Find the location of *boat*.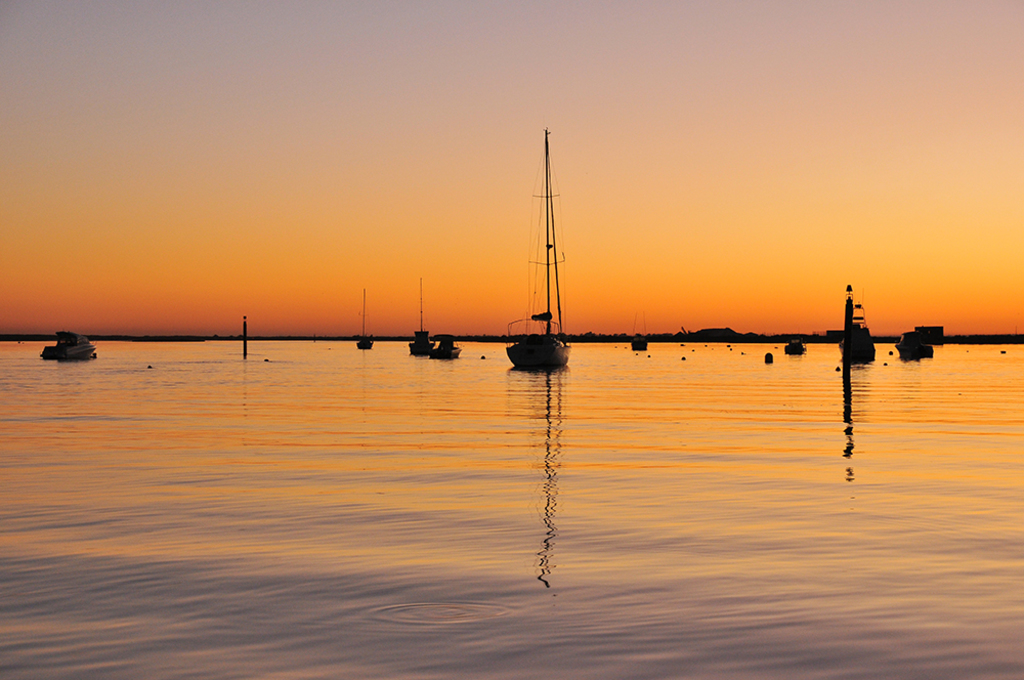
Location: <box>428,339,458,357</box>.
